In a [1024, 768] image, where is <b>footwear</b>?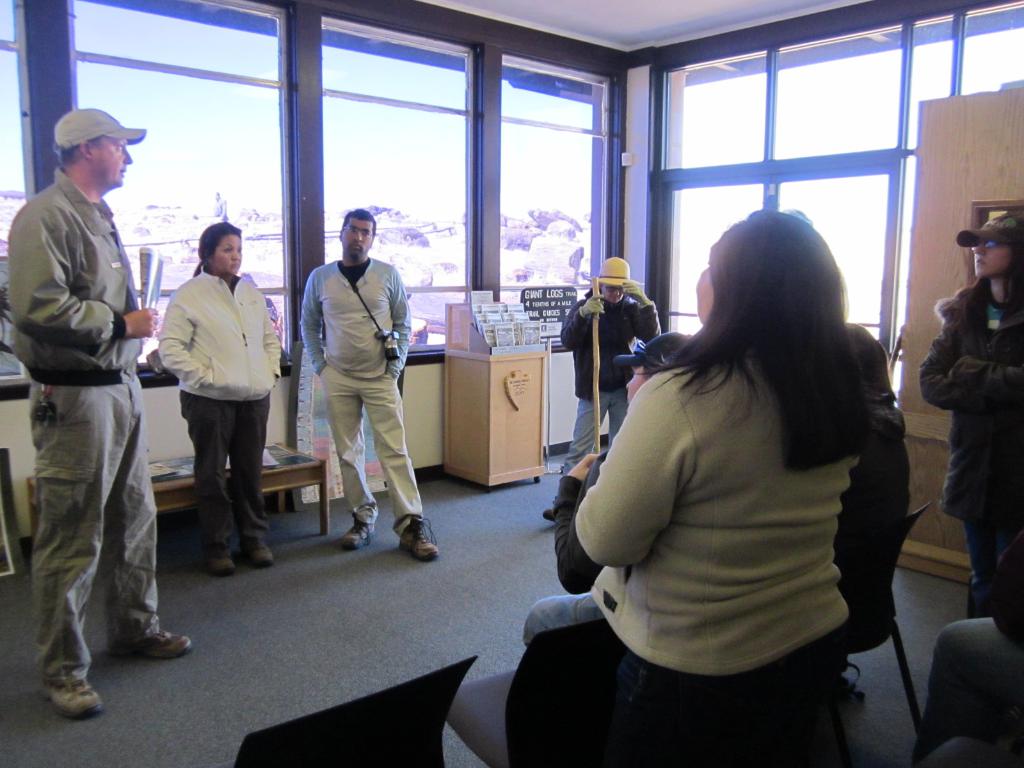
399, 518, 440, 561.
